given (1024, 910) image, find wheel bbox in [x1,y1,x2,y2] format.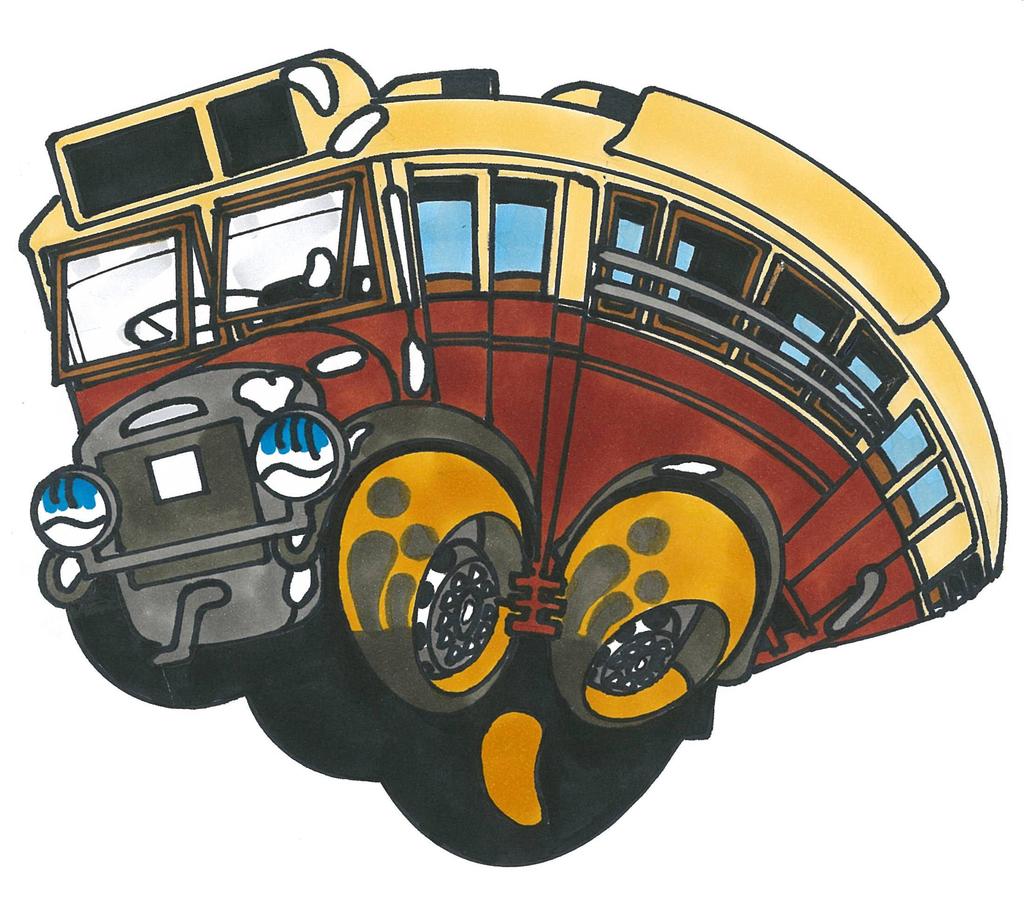
[122,290,266,347].
